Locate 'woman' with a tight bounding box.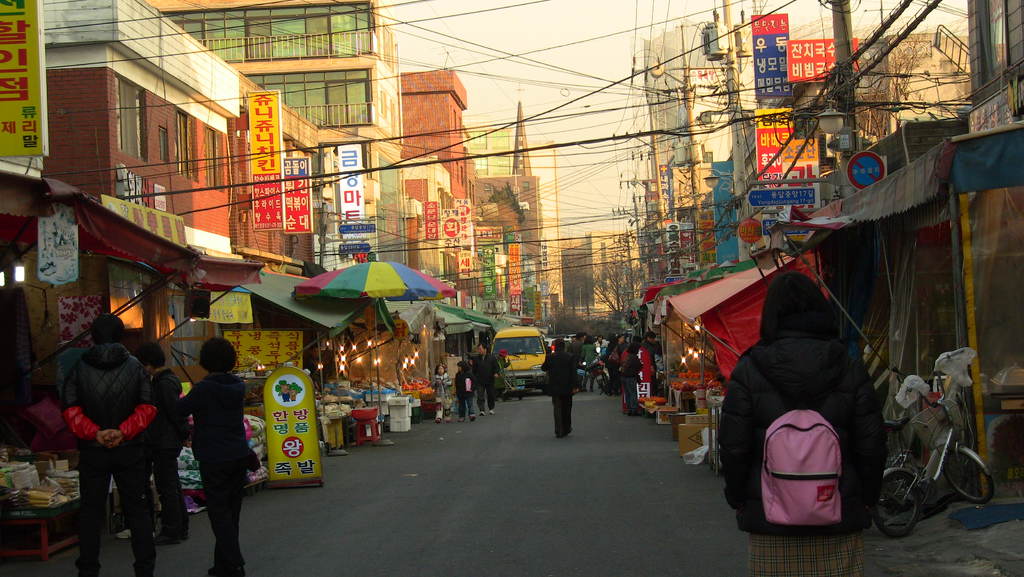
<bbox>168, 336, 250, 566</bbox>.
